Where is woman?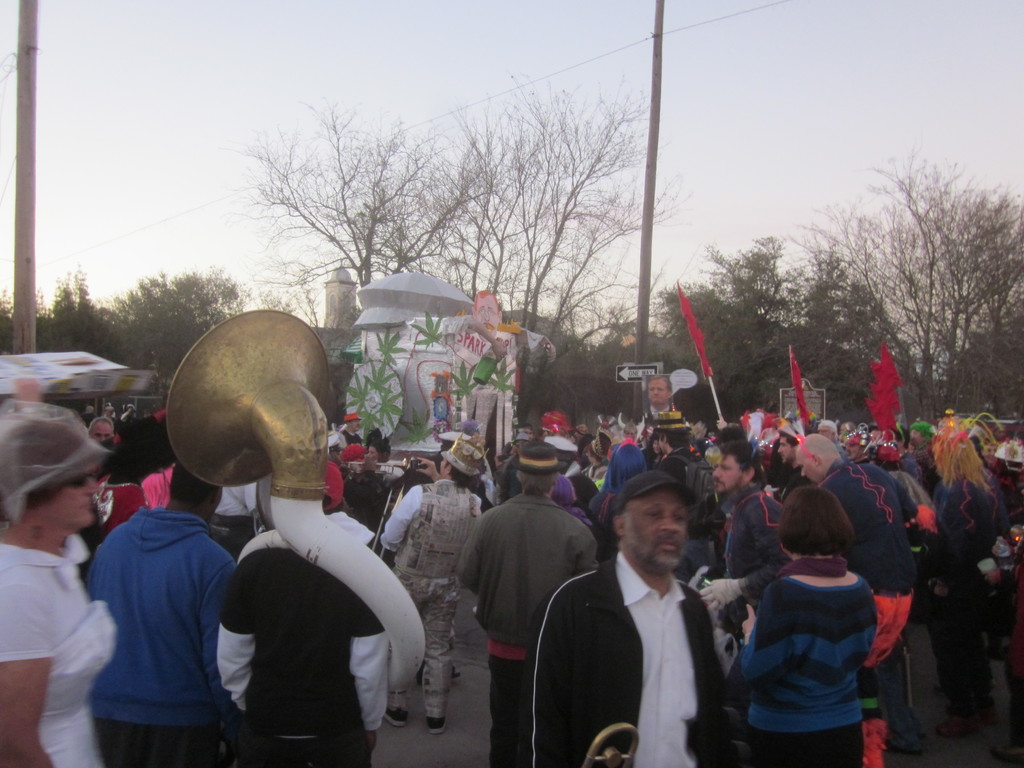
locate(0, 399, 122, 767).
